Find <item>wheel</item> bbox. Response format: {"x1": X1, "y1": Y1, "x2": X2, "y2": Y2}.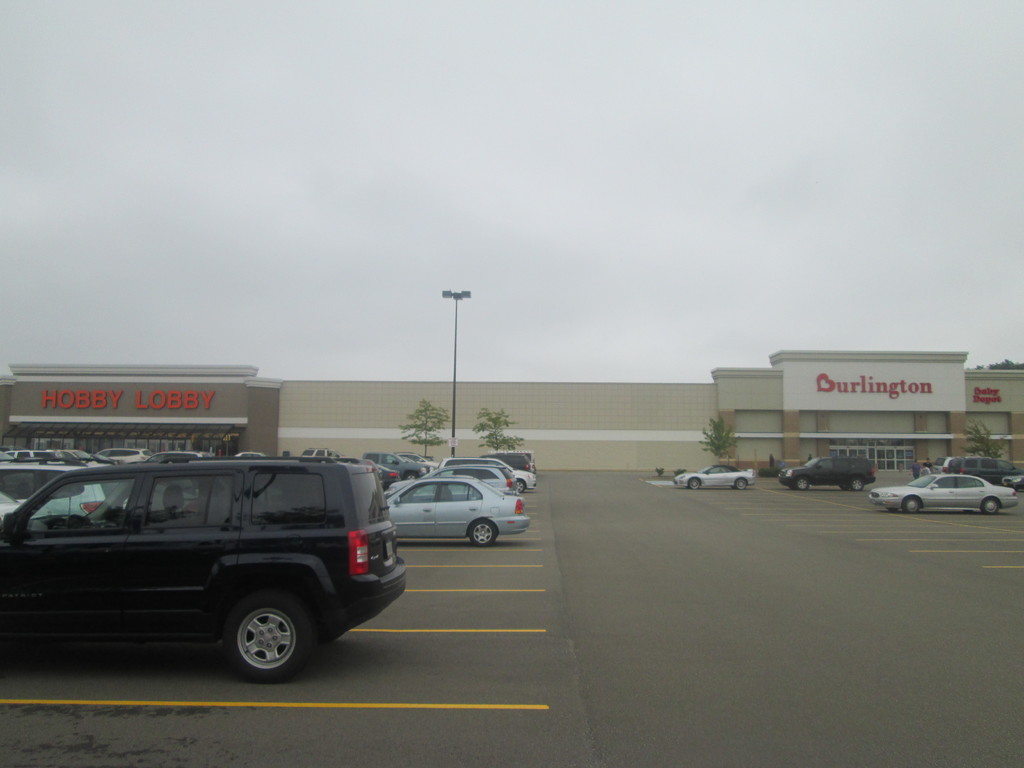
{"x1": 849, "y1": 479, "x2": 867, "y2": 492}.
